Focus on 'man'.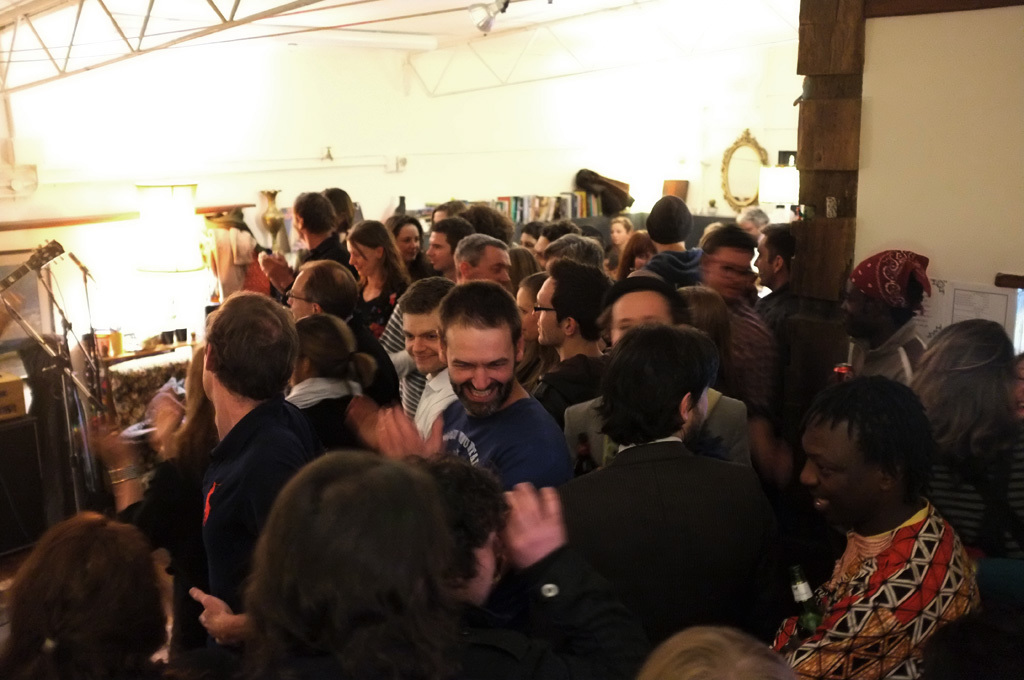
Focused at {"left": 763, "top": 377, "right": 980, "bottom": 679}.
